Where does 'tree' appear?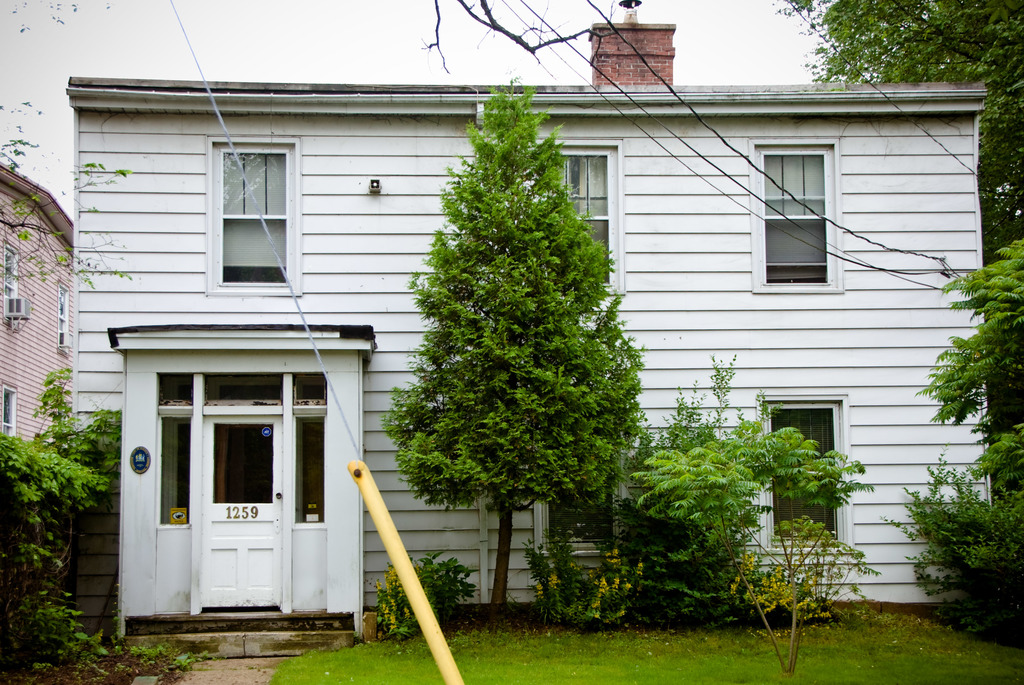
Appears at rect(757, 0, 1023, 252).
